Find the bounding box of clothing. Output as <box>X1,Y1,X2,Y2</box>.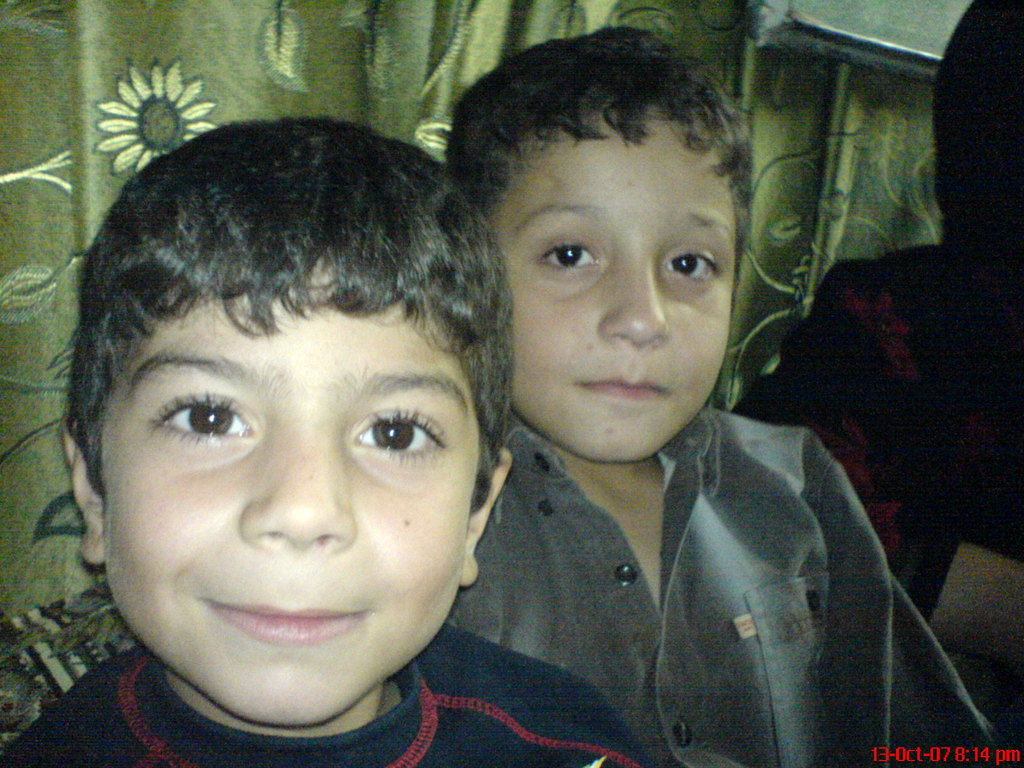
<box>0,641,658,767</box>.
